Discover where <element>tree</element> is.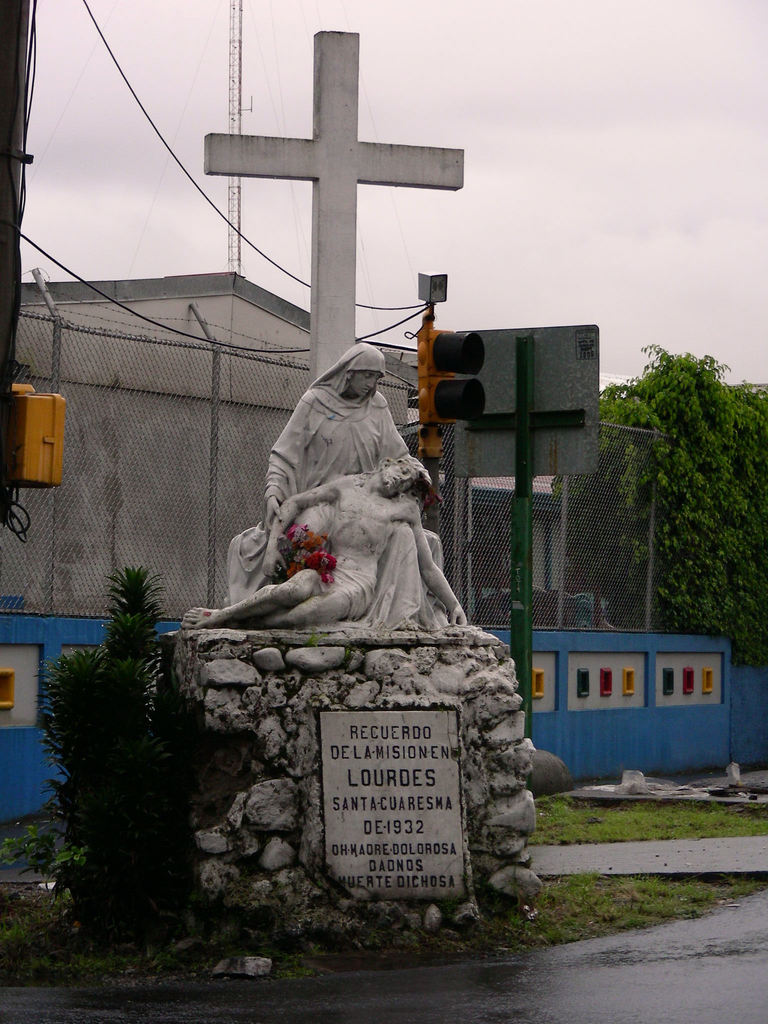
Discovered at 610, 305, 752, 646.
